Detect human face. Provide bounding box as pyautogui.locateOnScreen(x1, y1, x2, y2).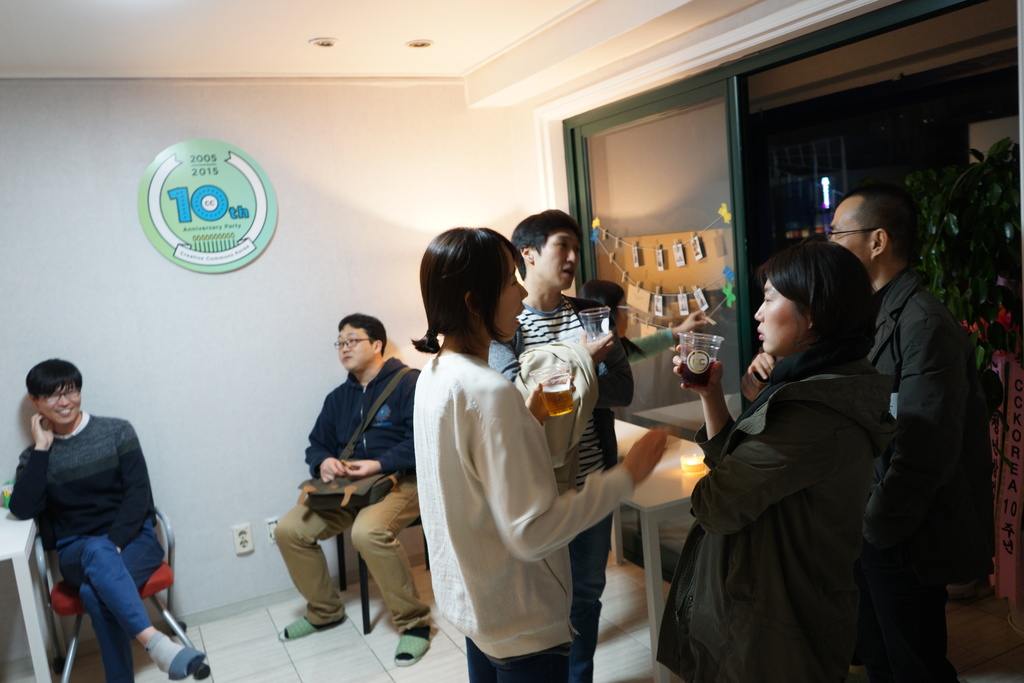
pyautogui.locateOnScreen(39, 388, 76, 428).
